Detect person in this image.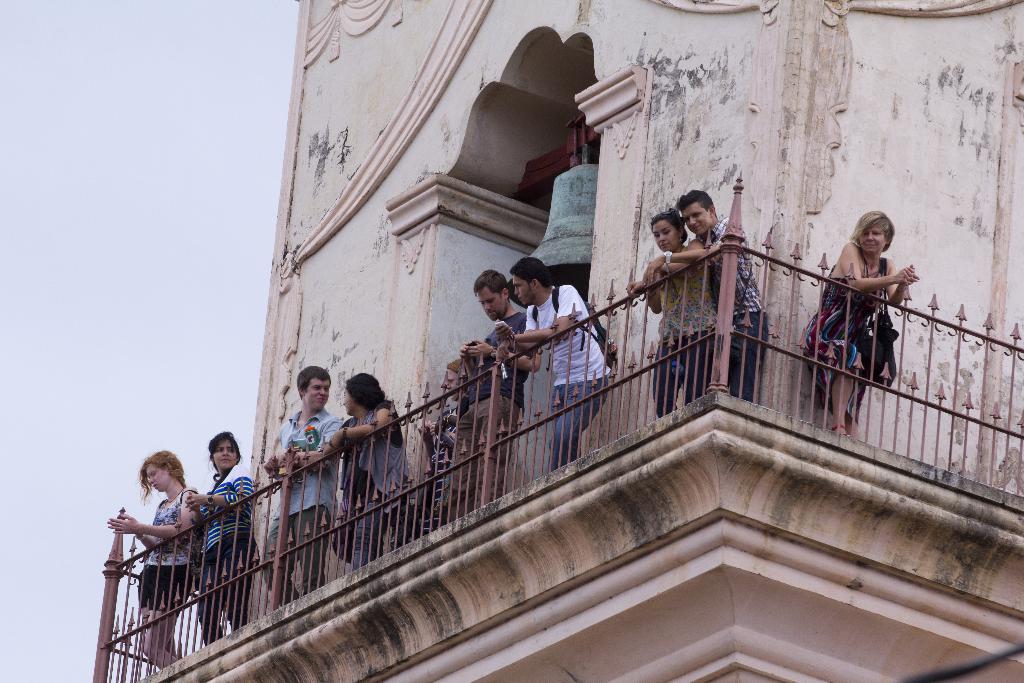
Detection: [499,255,627,460].
